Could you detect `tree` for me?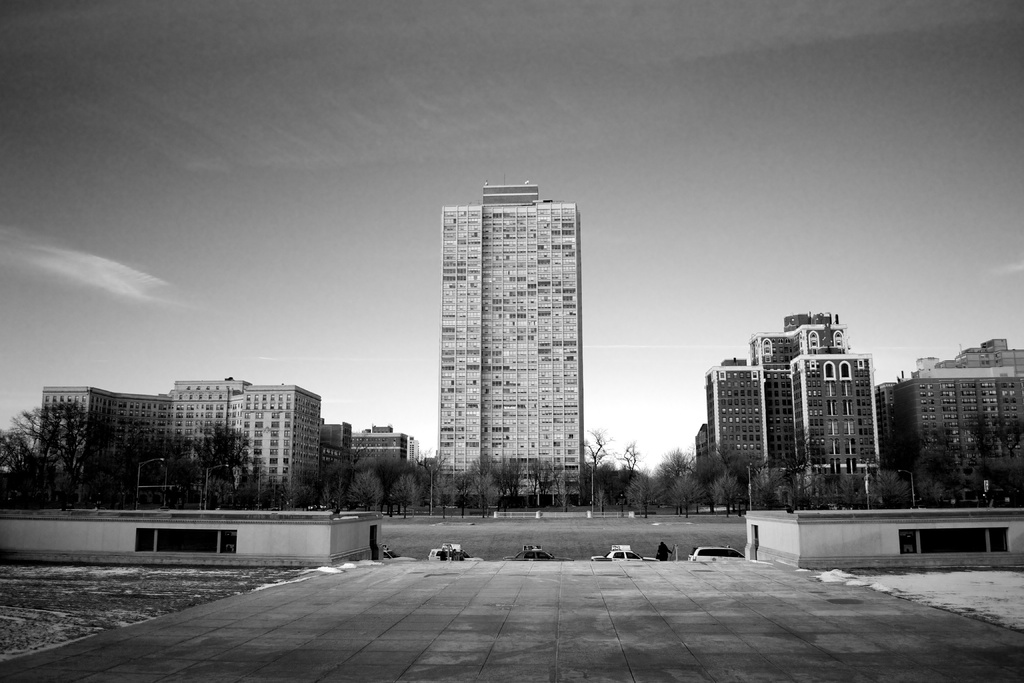
Detection result: box(343, 472, 386, 509).
